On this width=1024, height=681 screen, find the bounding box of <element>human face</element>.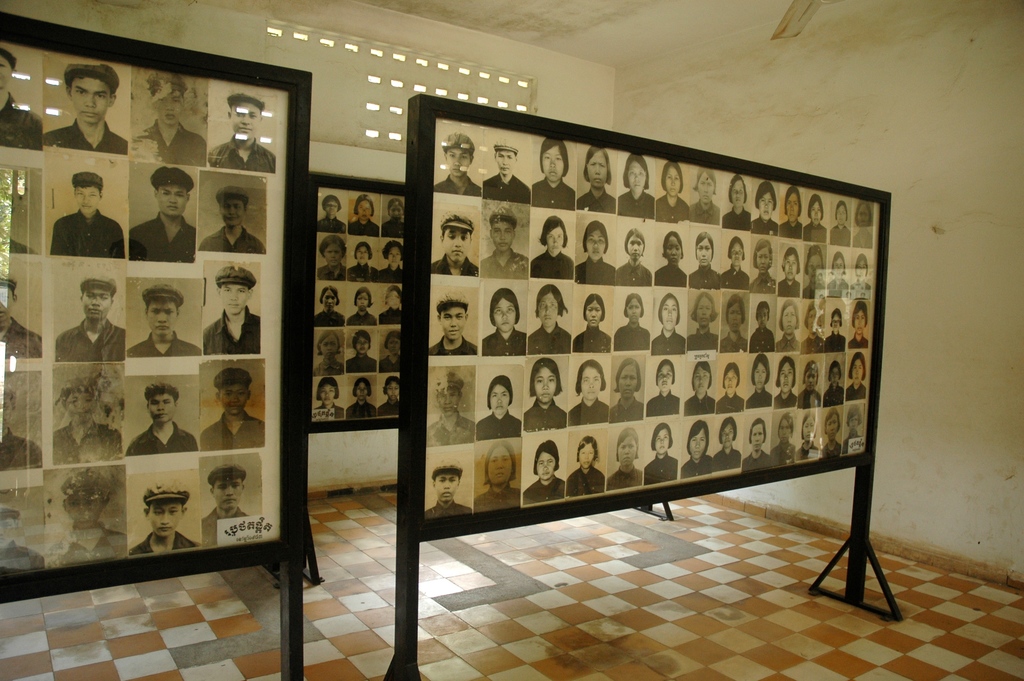
Bounding box: 749, 424, 766, 448.
